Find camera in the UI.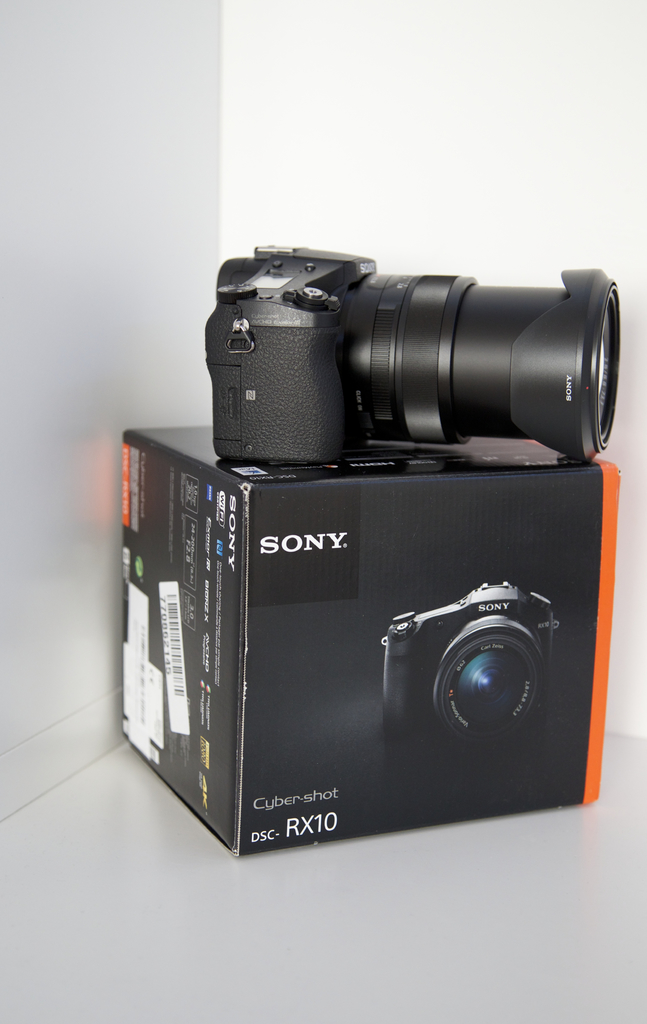
UI element at (206, 246, 634, 470).
